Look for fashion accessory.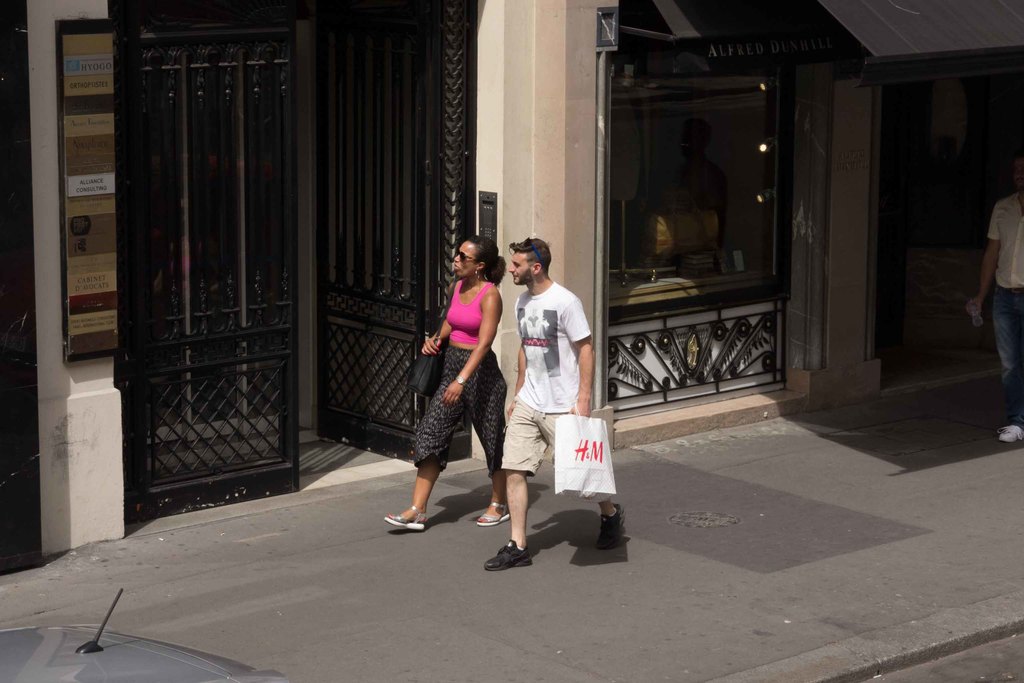
Found: <box>402,276,457,398</box>.
